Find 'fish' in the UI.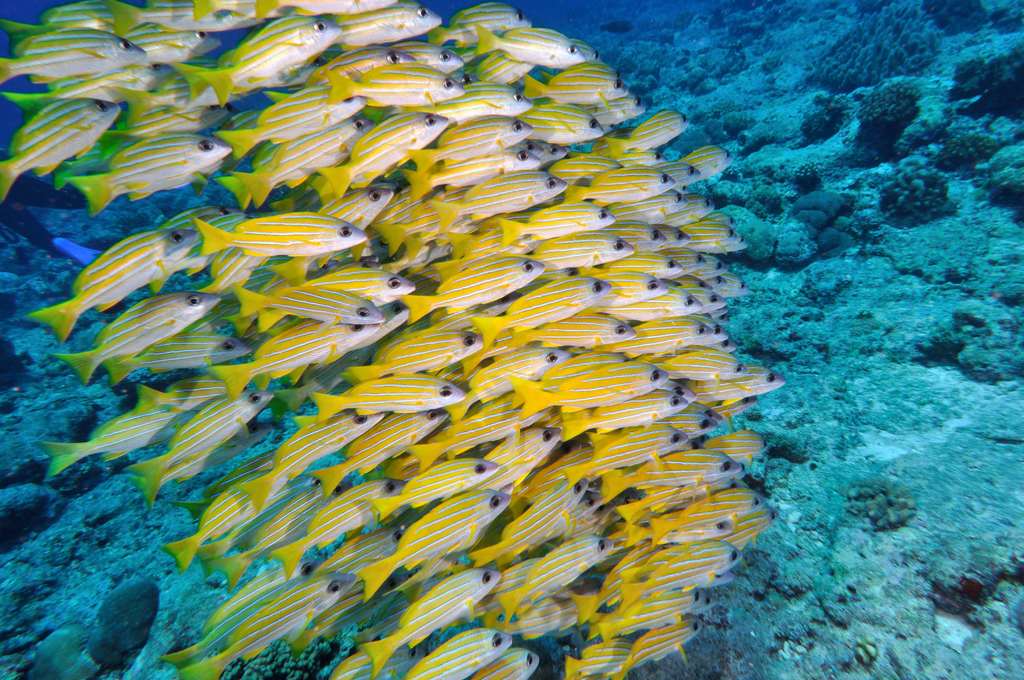
UI element at region(607, 103, 692, 163).
